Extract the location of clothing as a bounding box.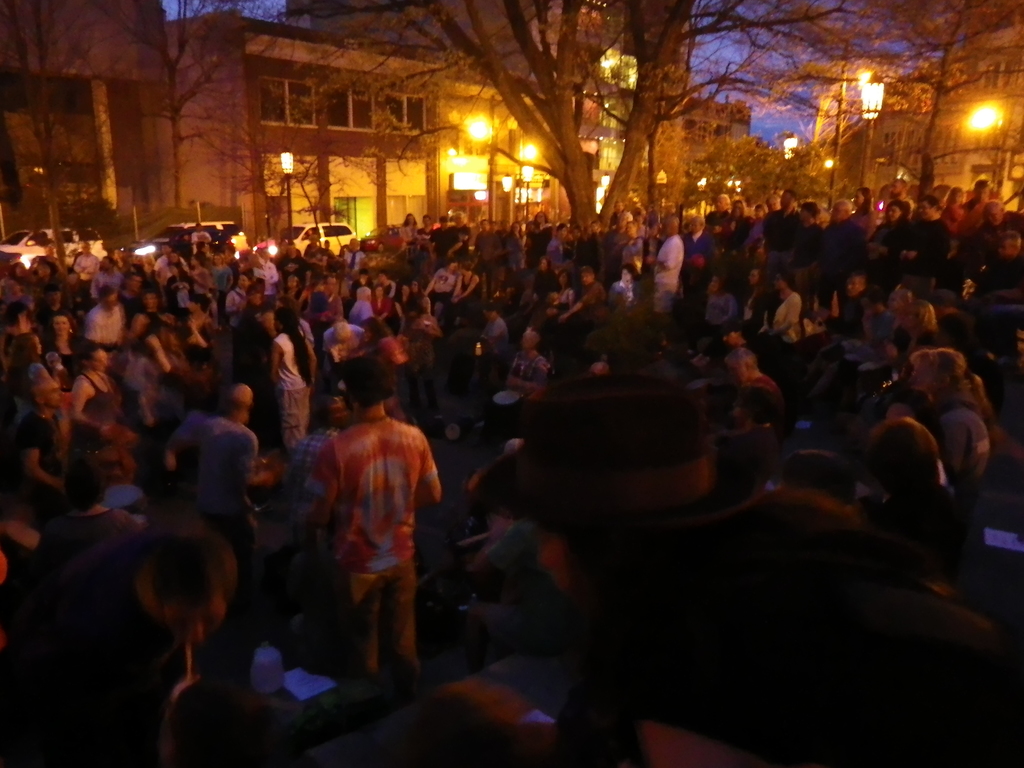
region(644, 236, 688, 316).
